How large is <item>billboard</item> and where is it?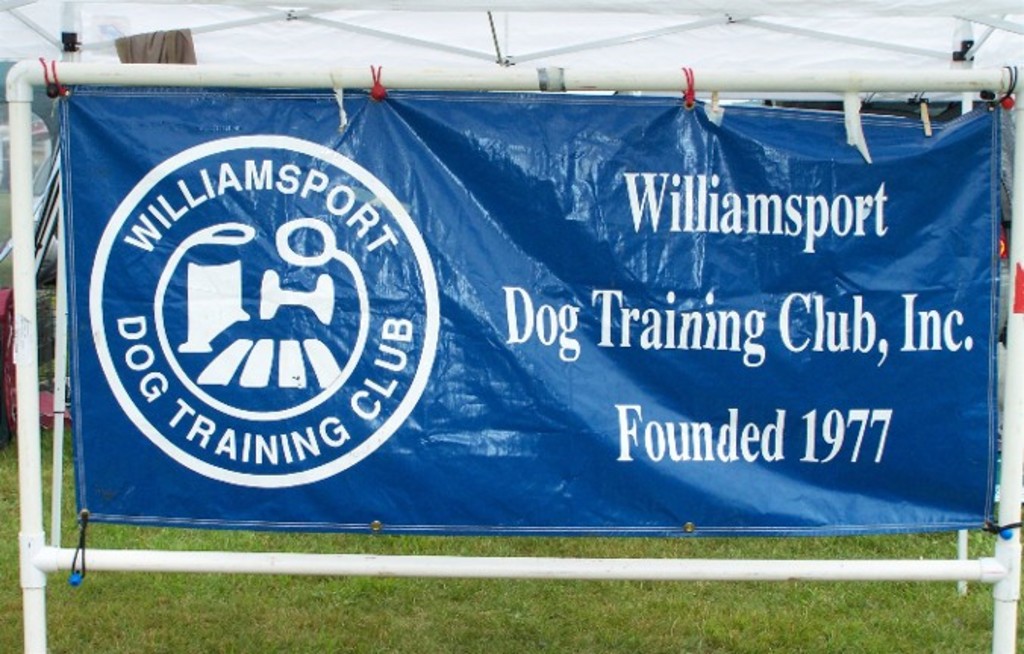
Bounding box: (left=68, top=97, right=997, bottom=536).
